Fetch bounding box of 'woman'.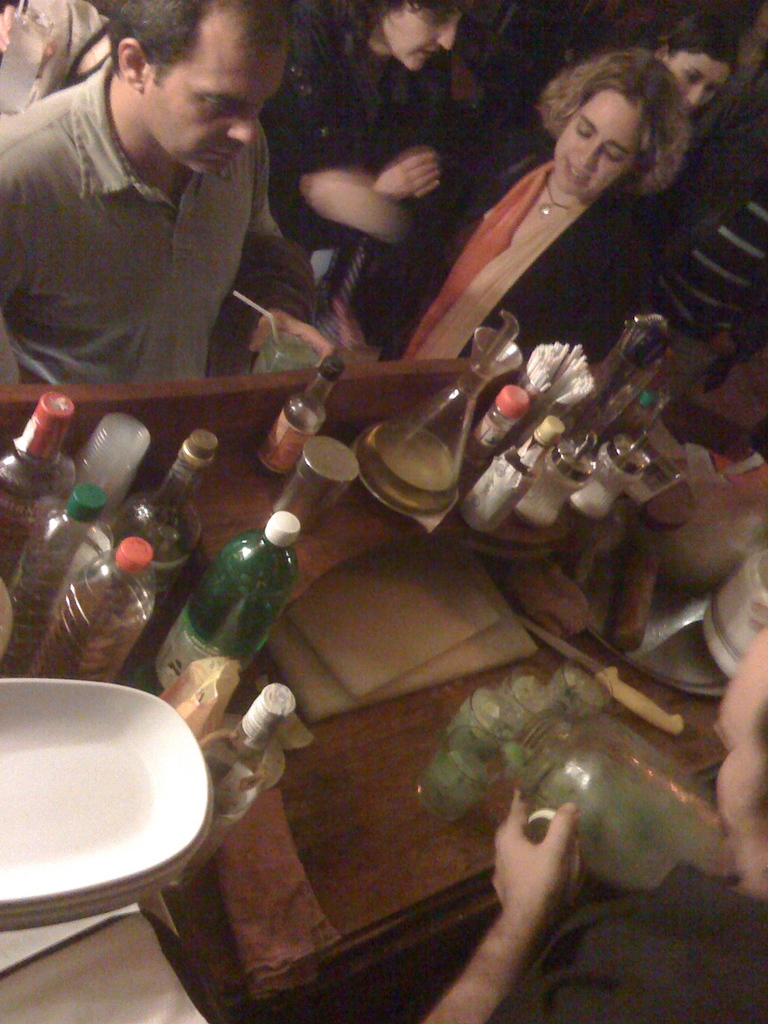
Bbox: [642, 1, 731, 148].
